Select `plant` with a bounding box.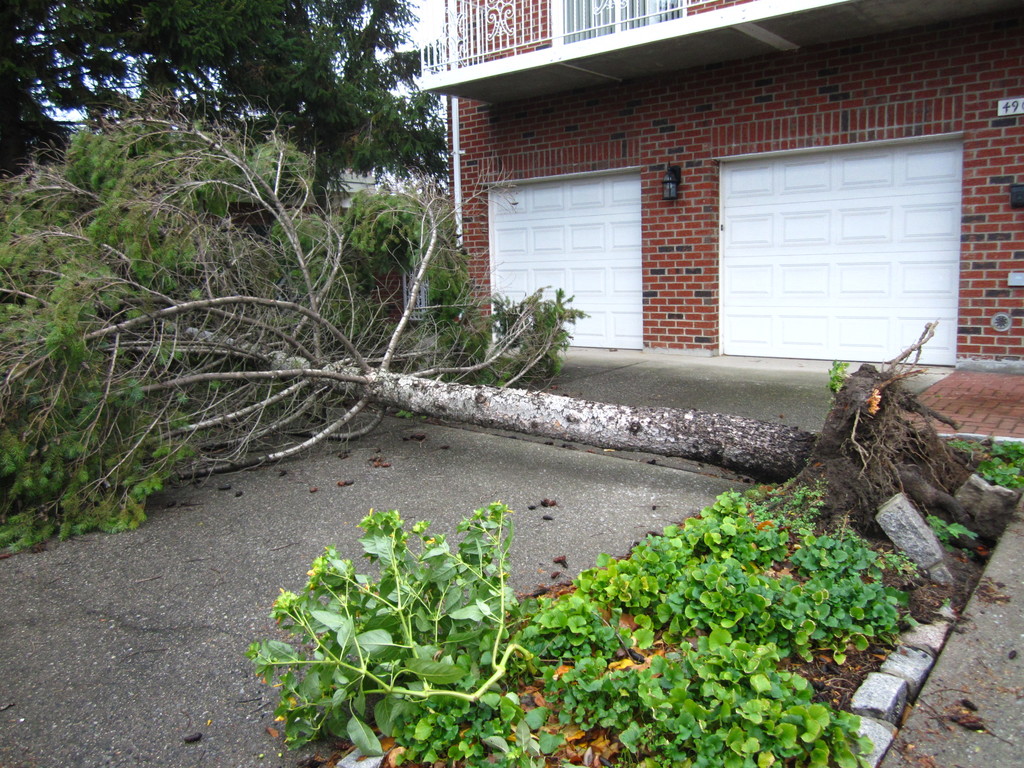
pyautogui.locateOnScreen(239, 497, 538, 767).
